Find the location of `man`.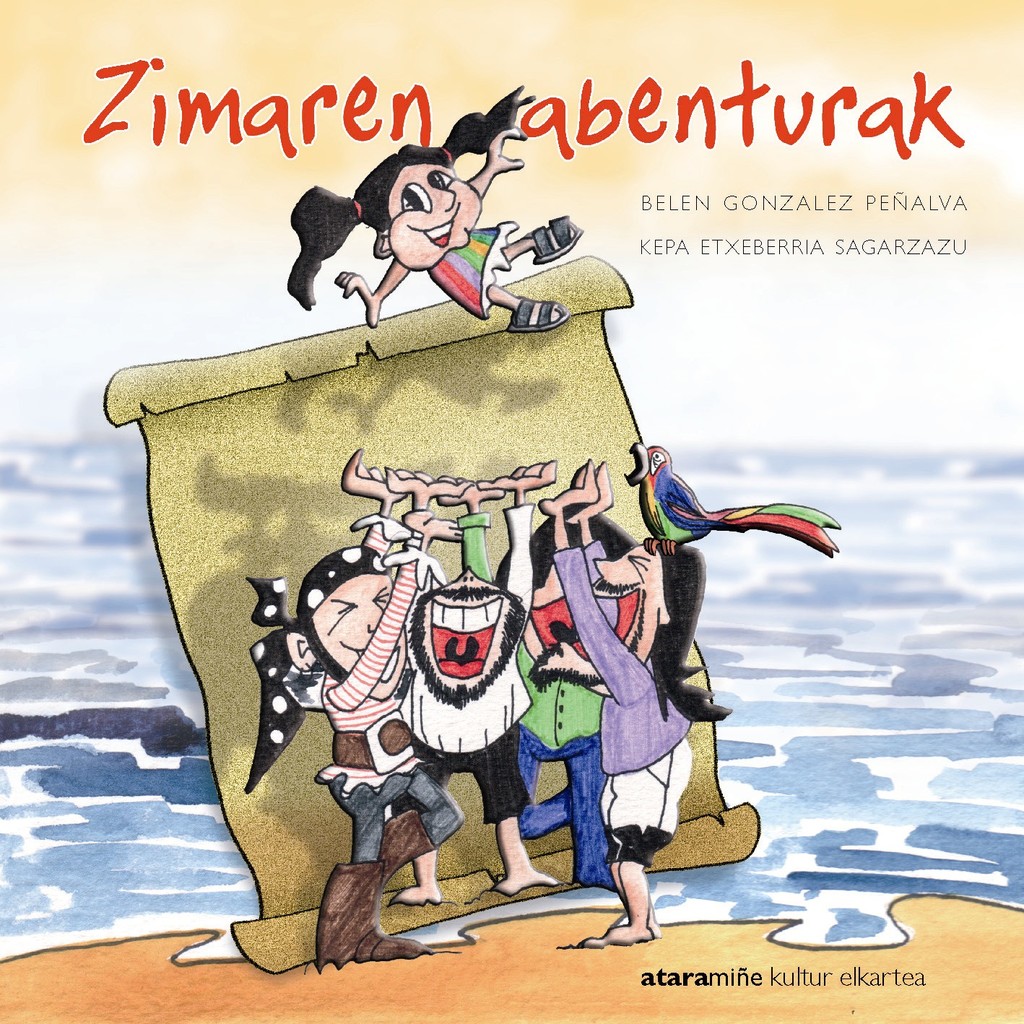
Location: BBox(422, 512, 667, 926).
